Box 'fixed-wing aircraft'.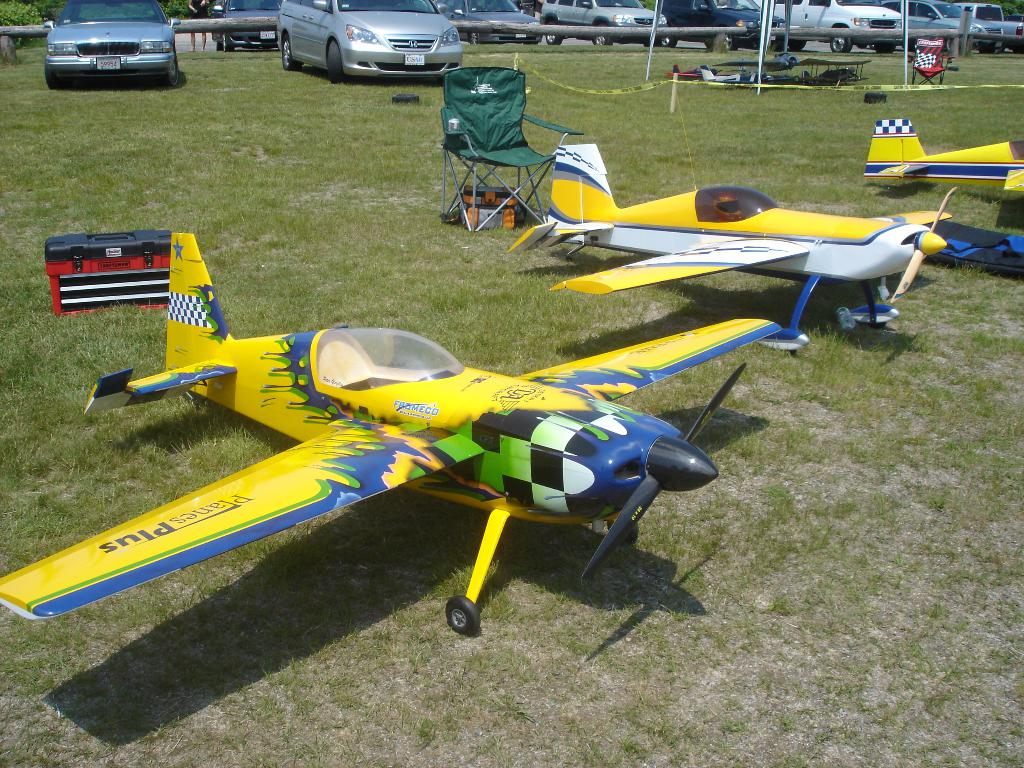
l=0, t=237, r=785, b=636.
